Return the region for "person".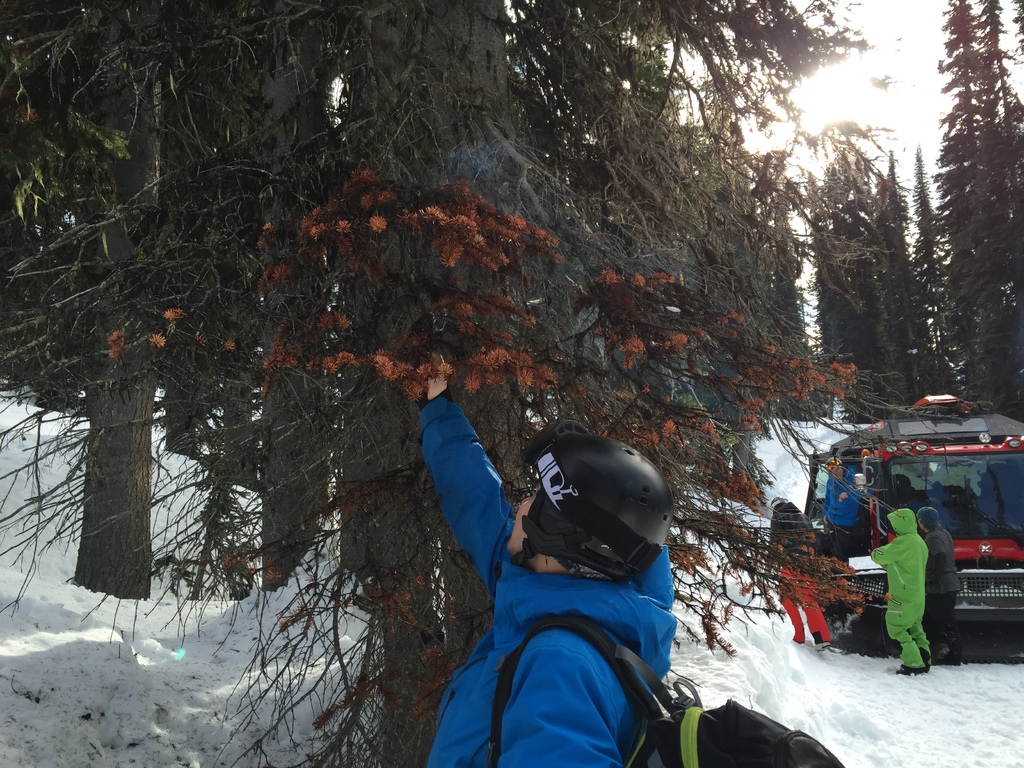
{"x1": 764, "y1": 500, "x2": 834, "y2": 647}.
